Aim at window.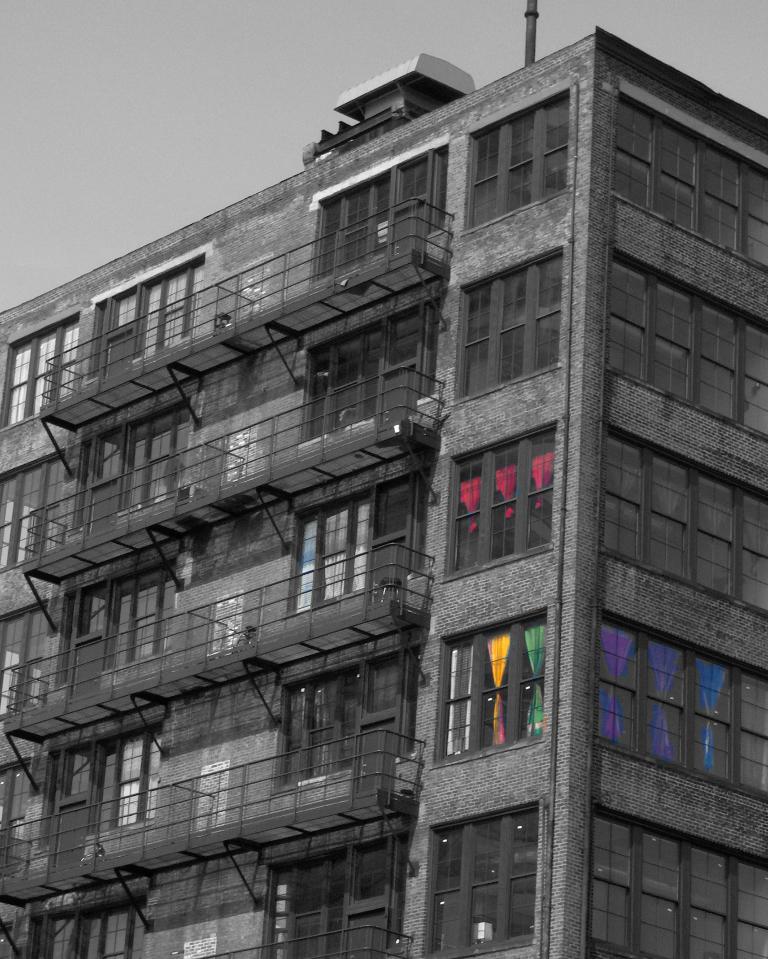
Aimed at 110:557:177:669.
